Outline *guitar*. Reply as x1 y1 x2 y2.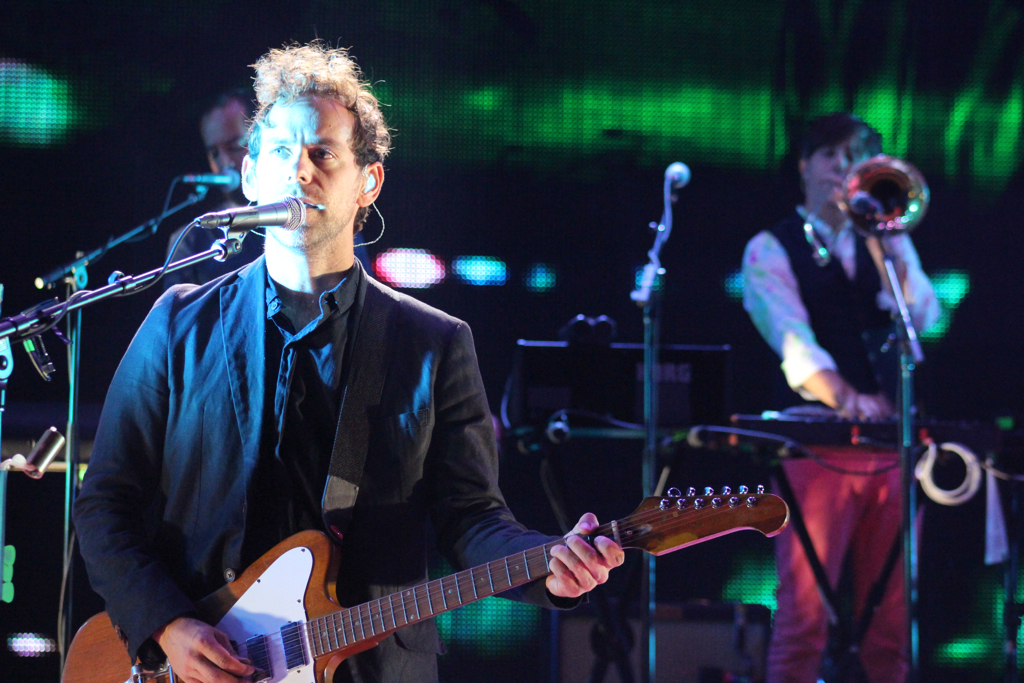
60 484 785 682.
